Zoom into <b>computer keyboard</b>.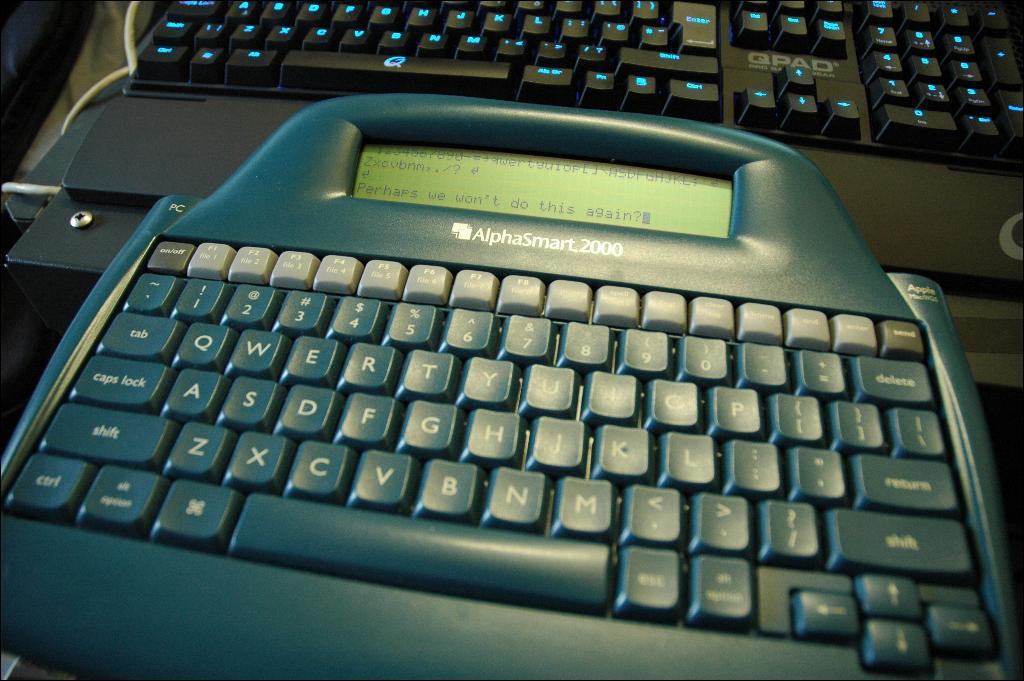
Zoom target: 63:0:1023:283.
